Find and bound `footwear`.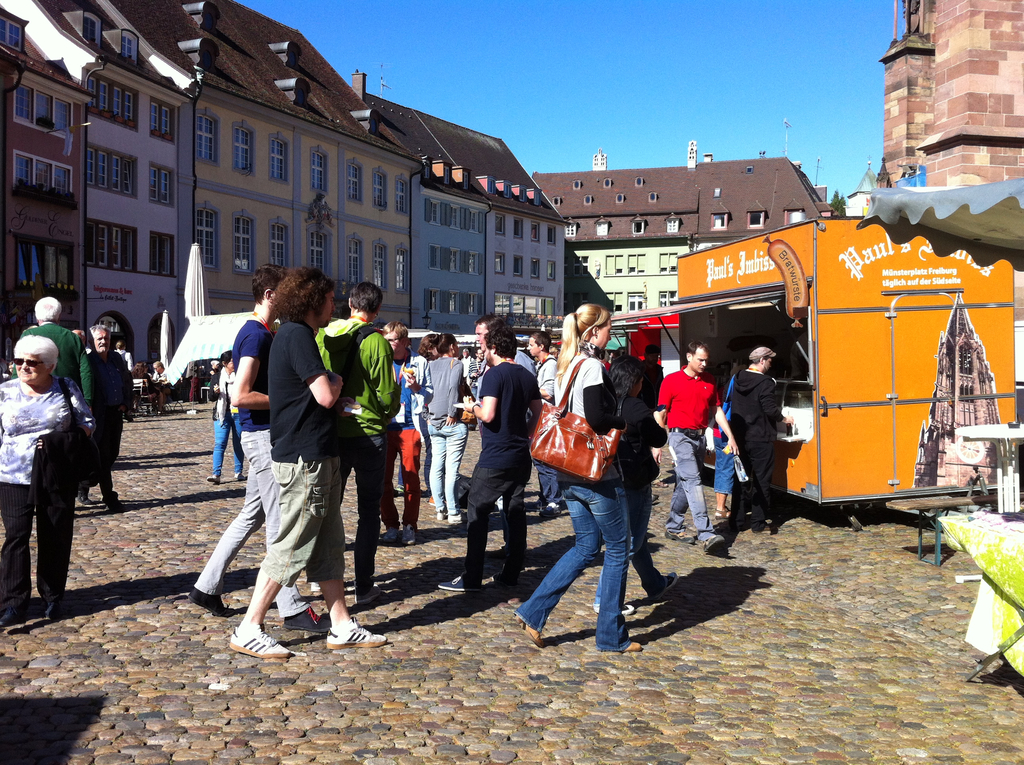
Bound: 208,474,221,483.
